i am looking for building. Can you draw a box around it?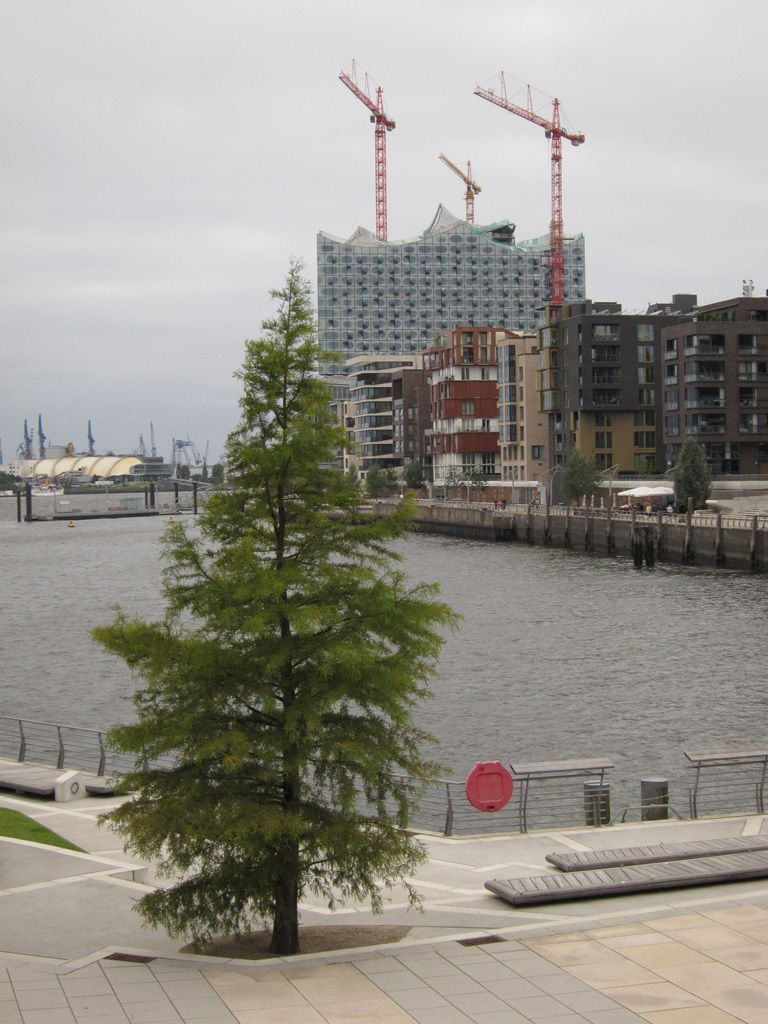
Sure, the bounding box is [x1=321, y1=344, x2=420, y2=484].
